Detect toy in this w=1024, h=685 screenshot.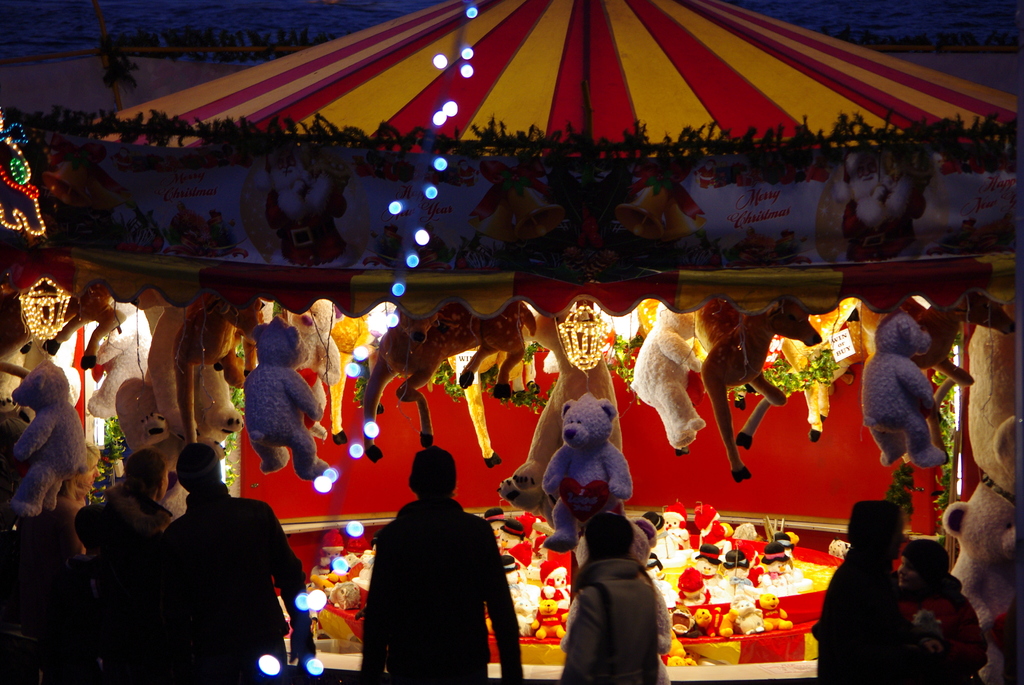
Detection: box(684, 303, 821, 469).
